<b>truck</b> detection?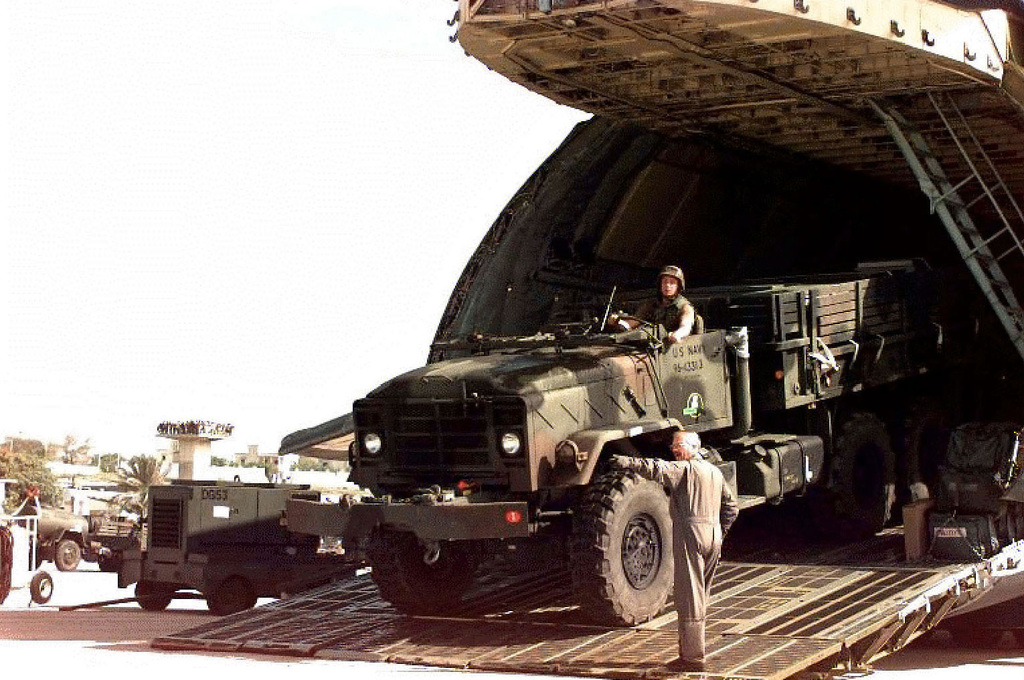
<box>115,476,372,619</box>
